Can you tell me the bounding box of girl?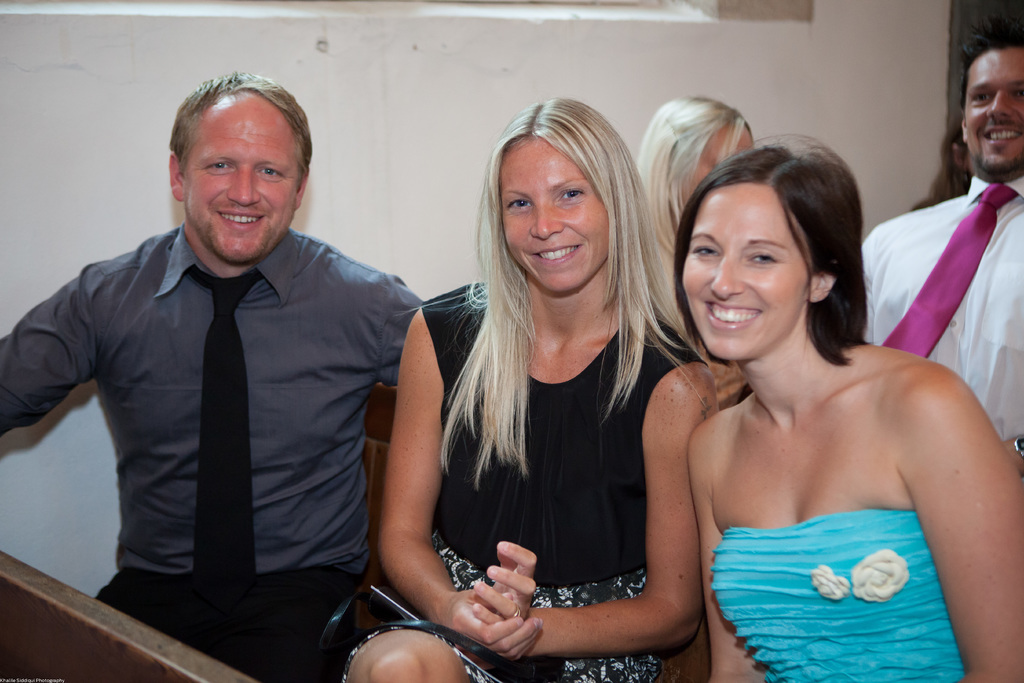
select_region(350, 103, 717, 682).
